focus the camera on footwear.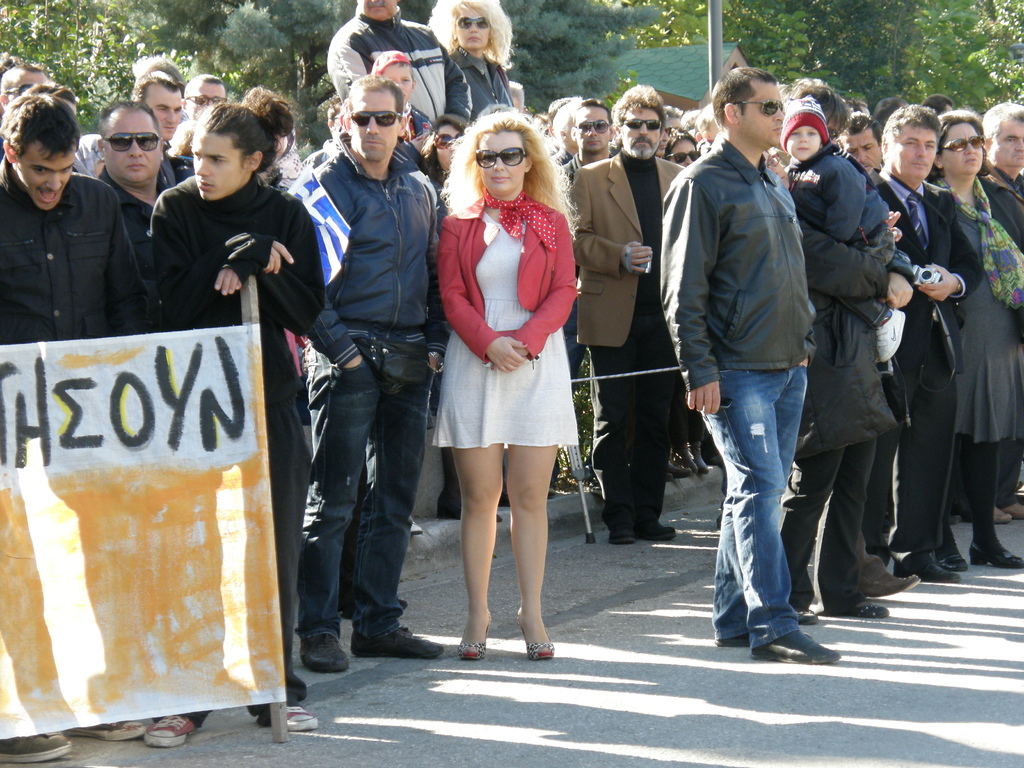
Focus region: [x1=935, y1=543, x2=968, y2=573].
